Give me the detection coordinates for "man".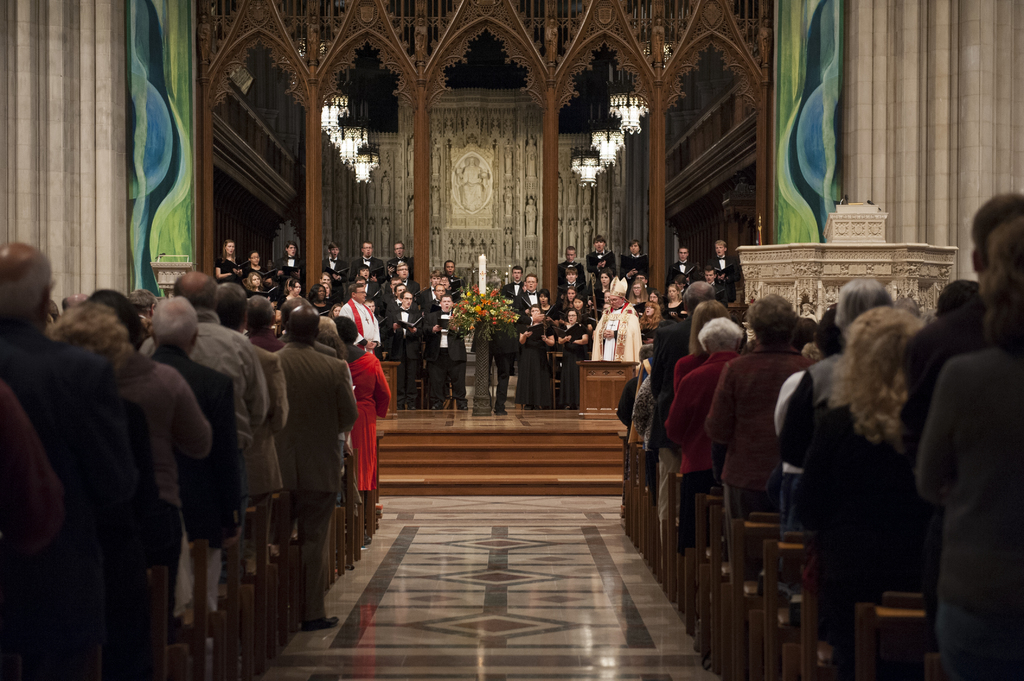
l=397, t=260, r=421, b=293.
